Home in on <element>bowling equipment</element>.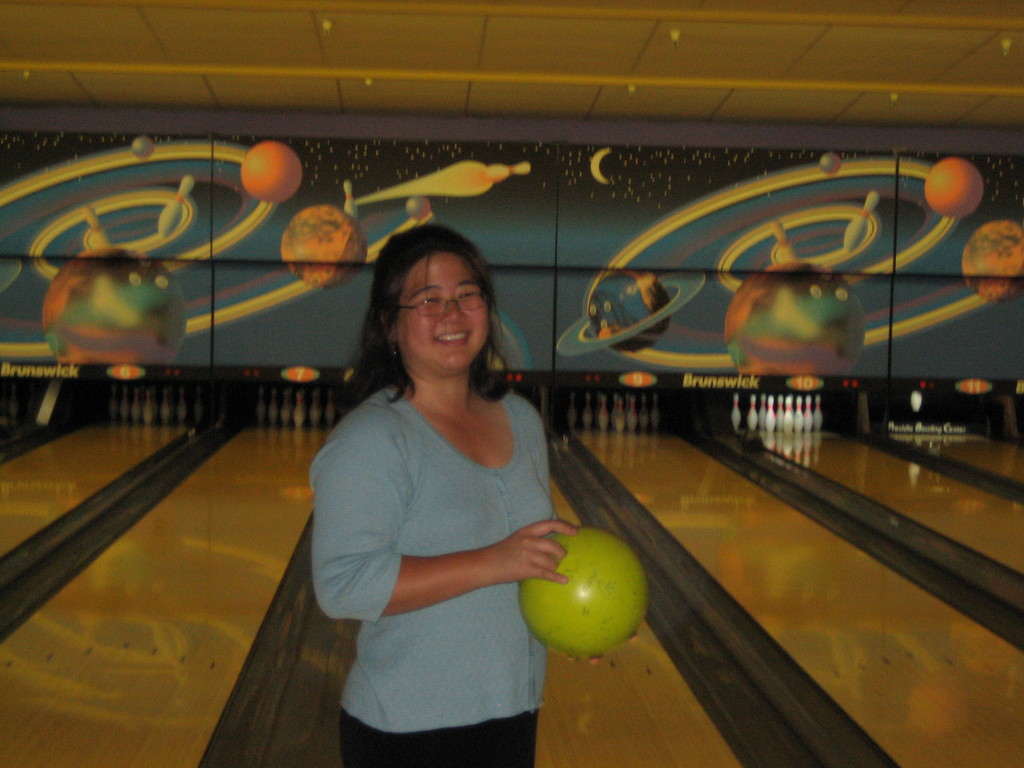
Homed in at <region>40, 243, 198, 365</region>.
